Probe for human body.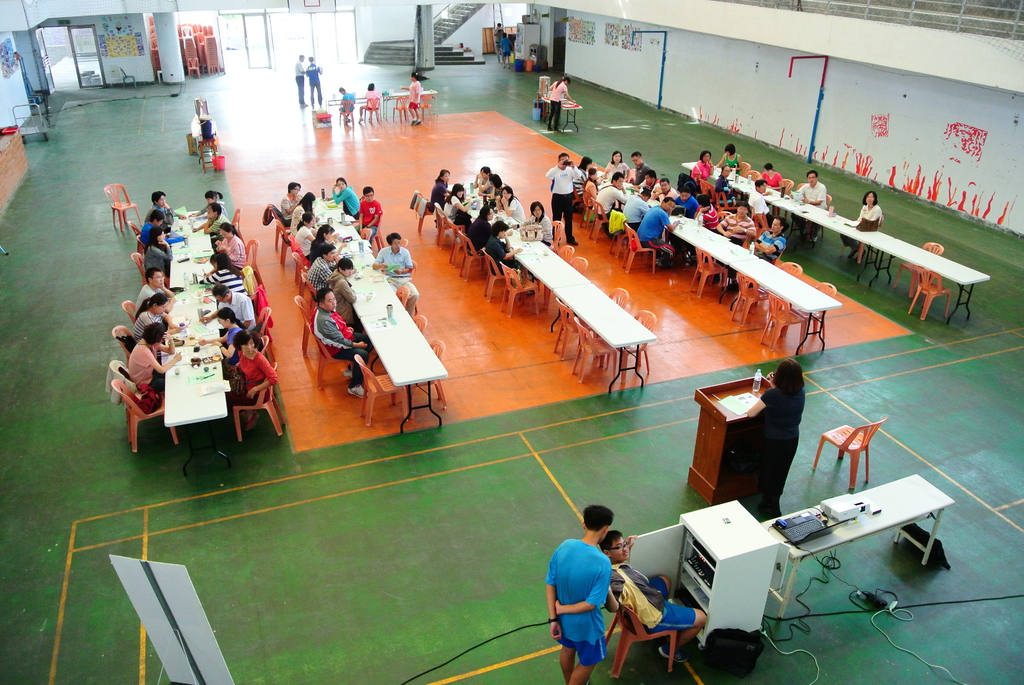
Probe result: (left=339, top=94, right=356, bottom=125).
